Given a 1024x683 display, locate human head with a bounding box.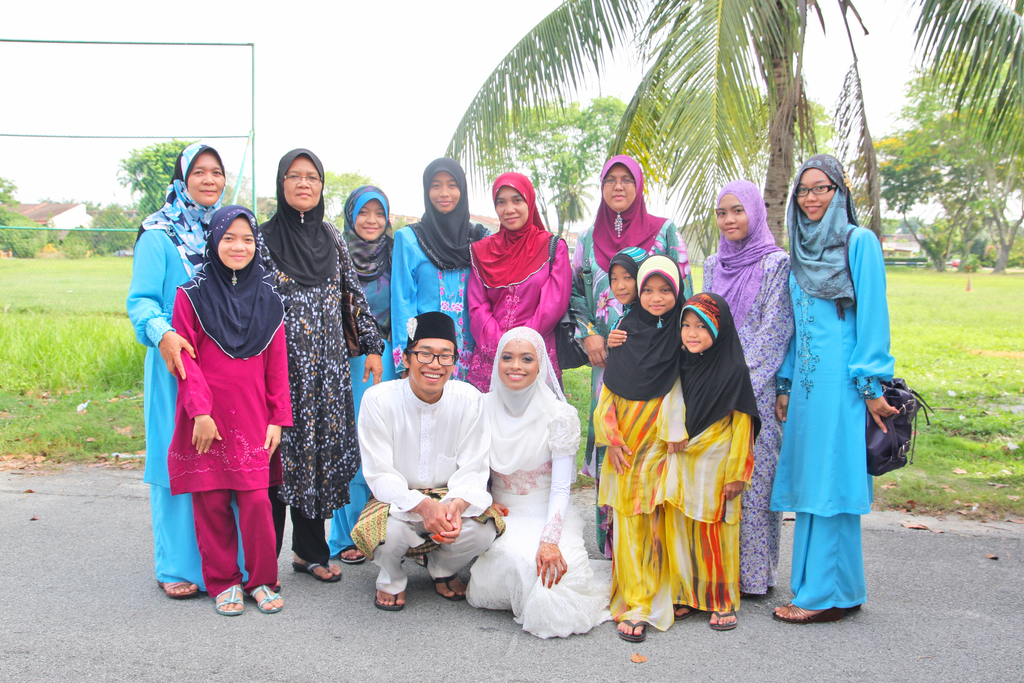
Located: 599/154/644/219.
